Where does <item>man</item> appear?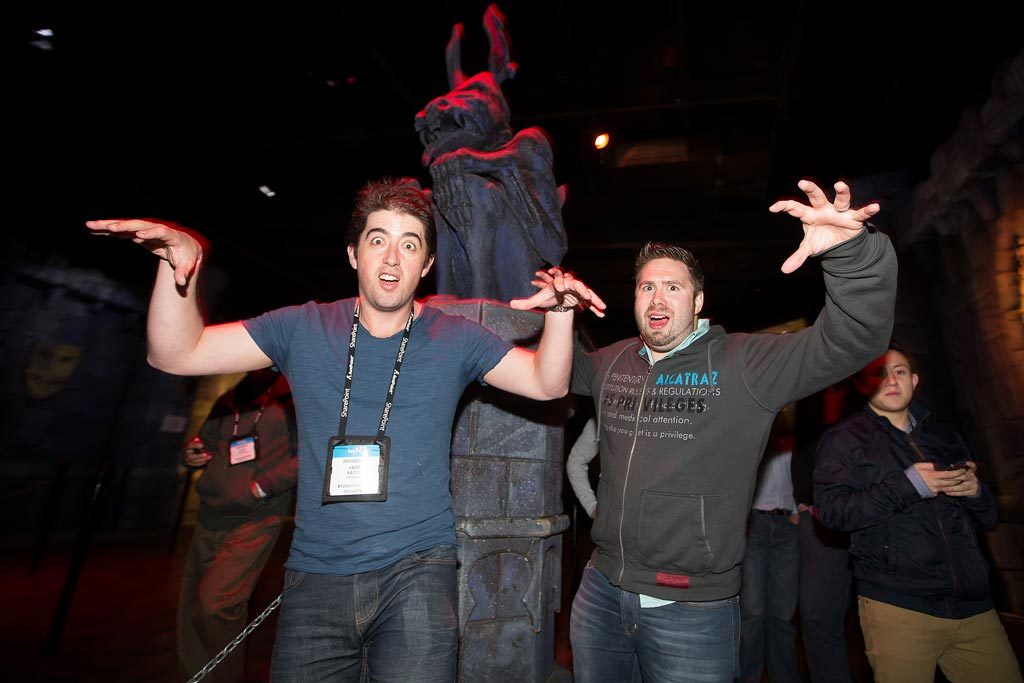
Appears at left=83, top=176, right=610, bottom=682.
